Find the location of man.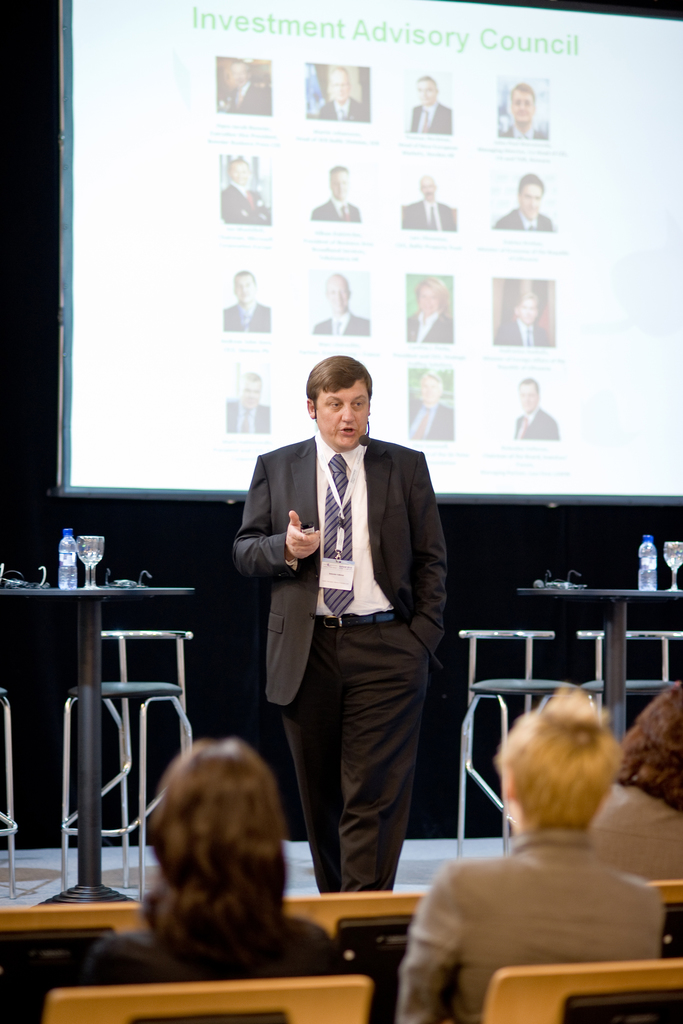
Location: (411,73,450,138).
